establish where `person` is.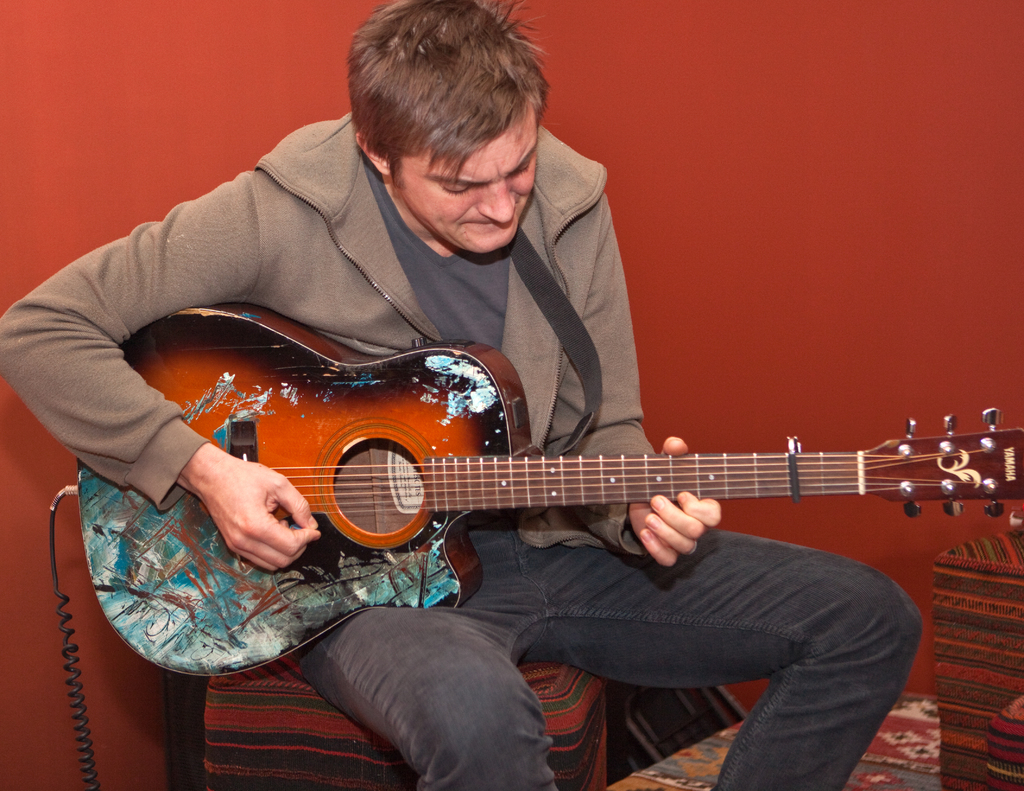
Established at bbox=(0, 0, 925, 790).
